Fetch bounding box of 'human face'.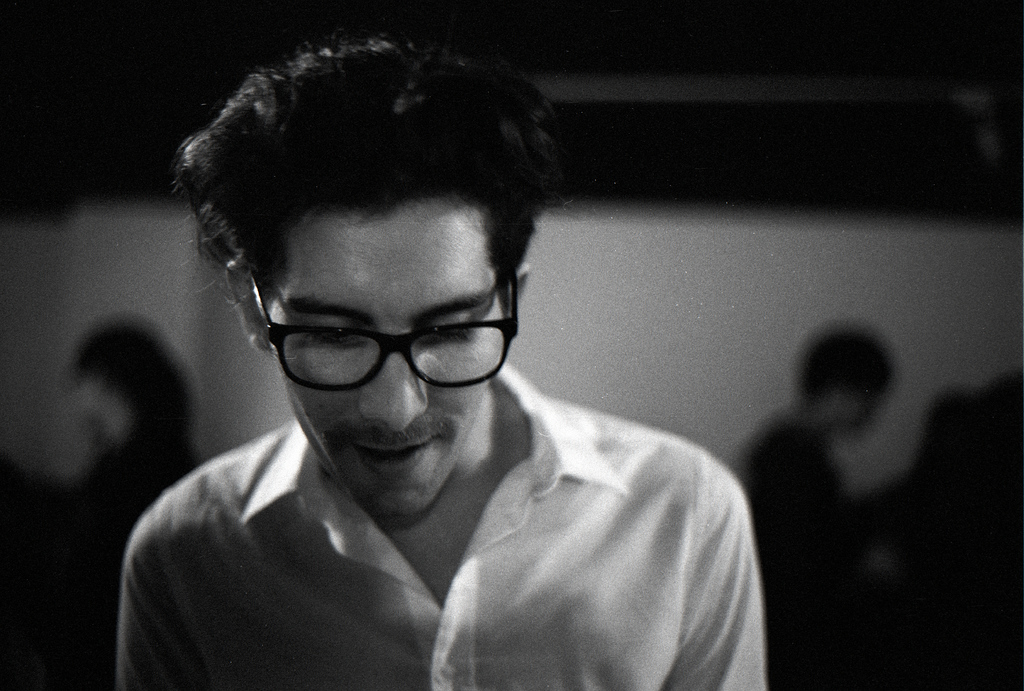
Bbox: x1=70, y1=366, x2=107, y2=412.
